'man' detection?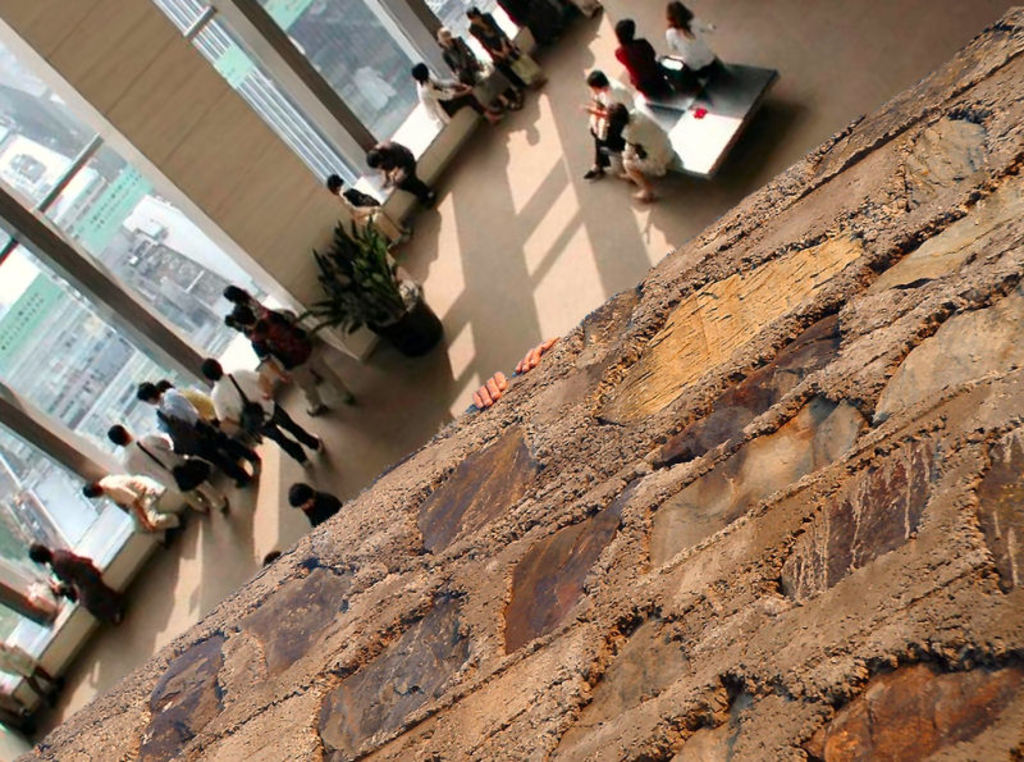
Rect(108, 423, 228, 517)
